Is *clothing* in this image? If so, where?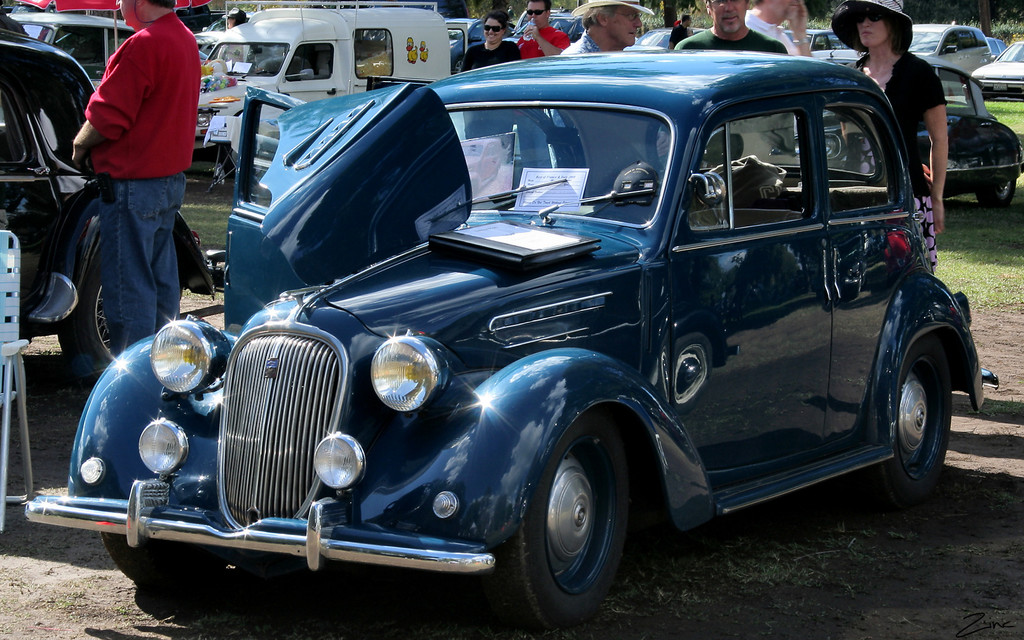
Yes, at left=65, top=1, right=195, bottom=328.
